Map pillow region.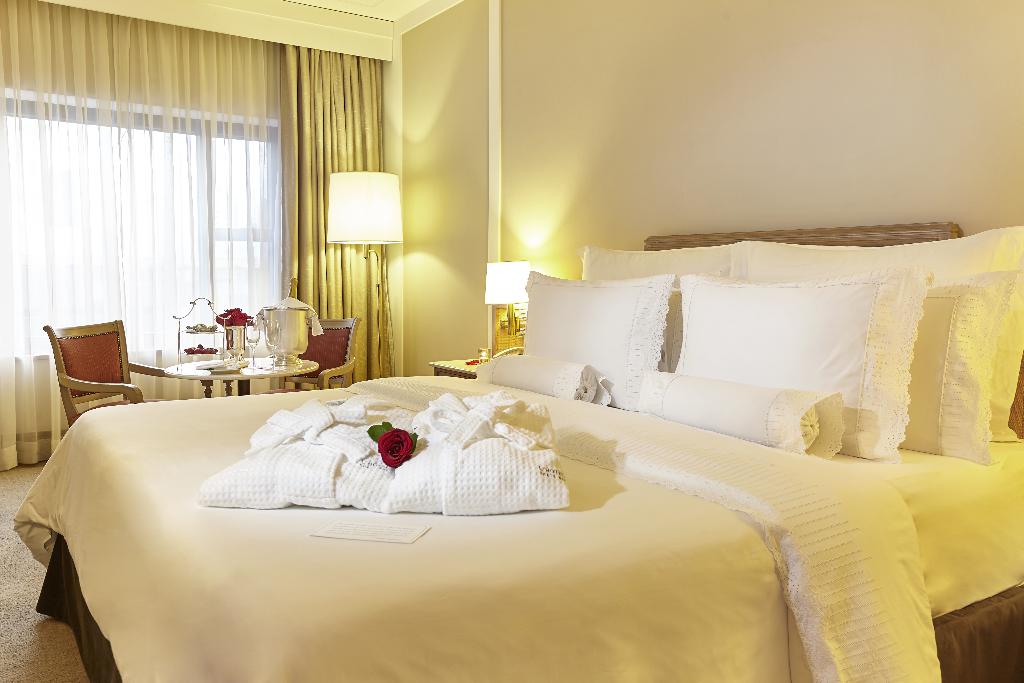
Mapped to left=659, top=264, right=945, bottom=450.
